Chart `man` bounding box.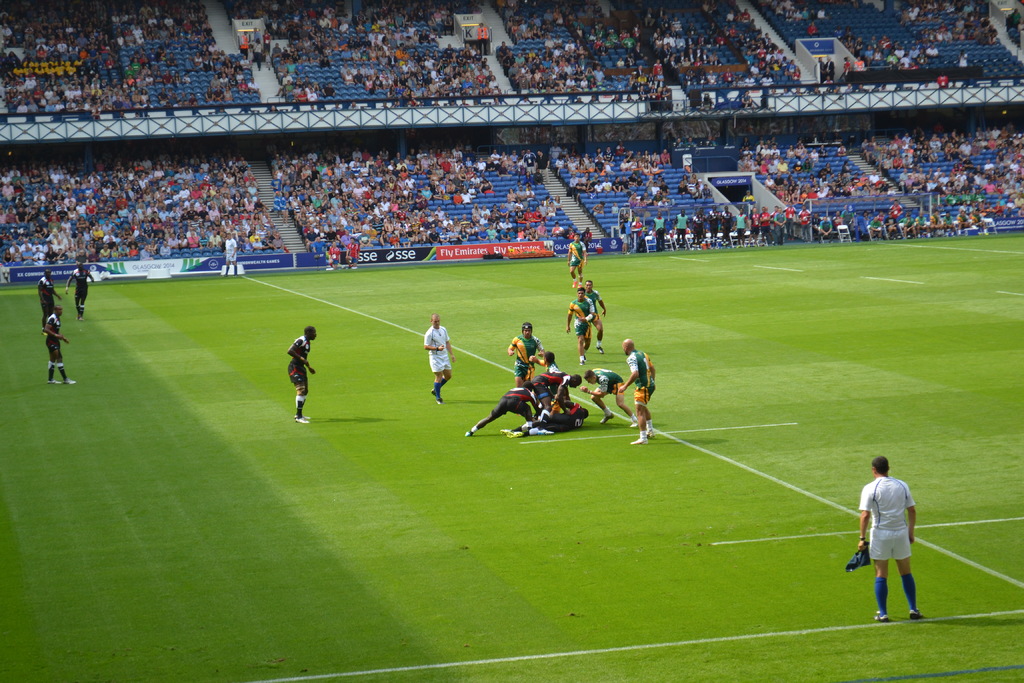
Charted: <bbox>853, 457, 932, 623</bbox>.
